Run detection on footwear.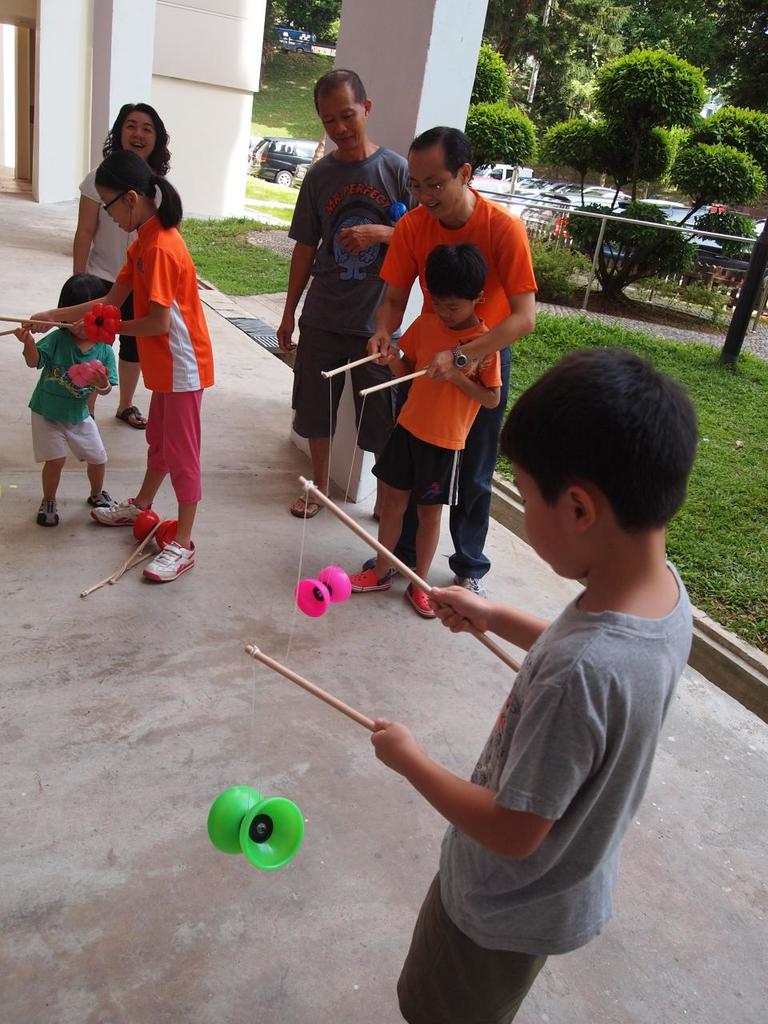
Result: {"x1": 114, "y1": 405, "x2": 146, "y2": 433}.
